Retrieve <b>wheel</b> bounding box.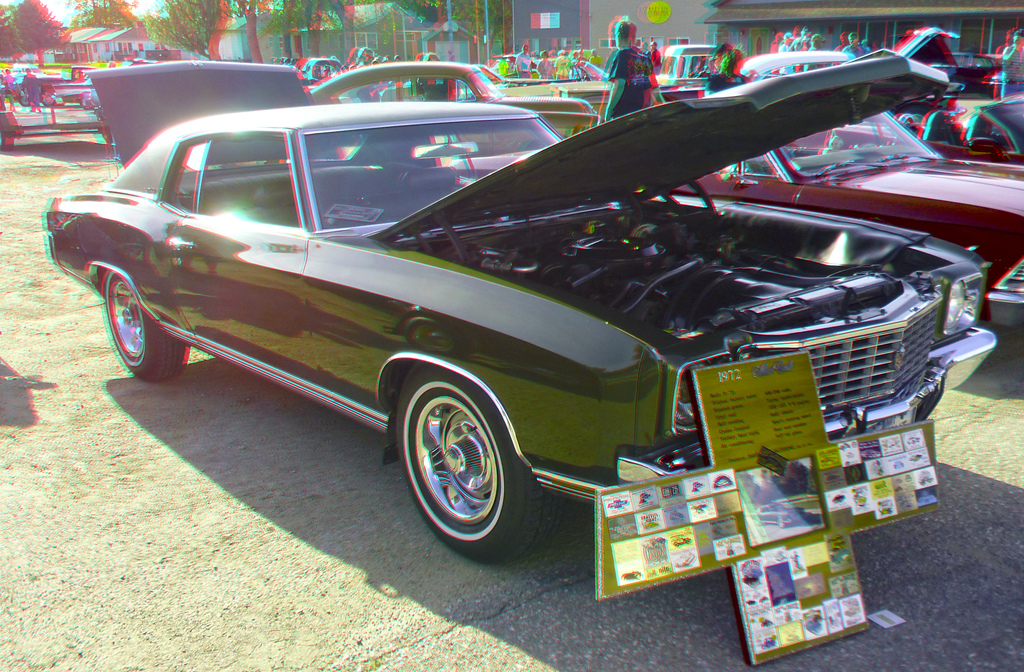
Bounding box: 95/261/189/383.
